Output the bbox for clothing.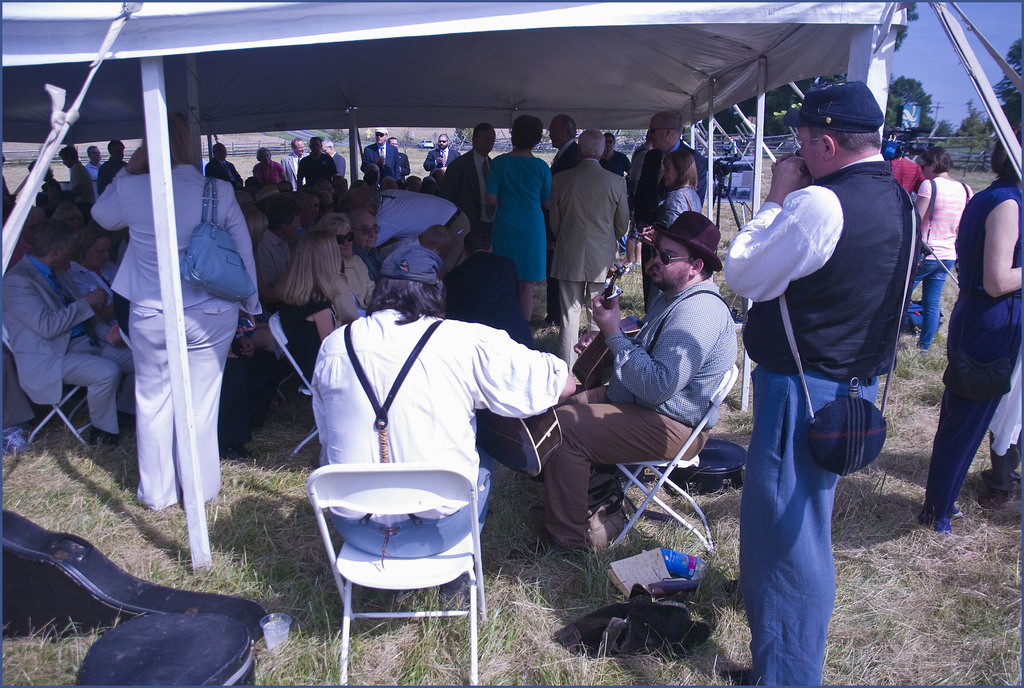
362 143 401 179.
